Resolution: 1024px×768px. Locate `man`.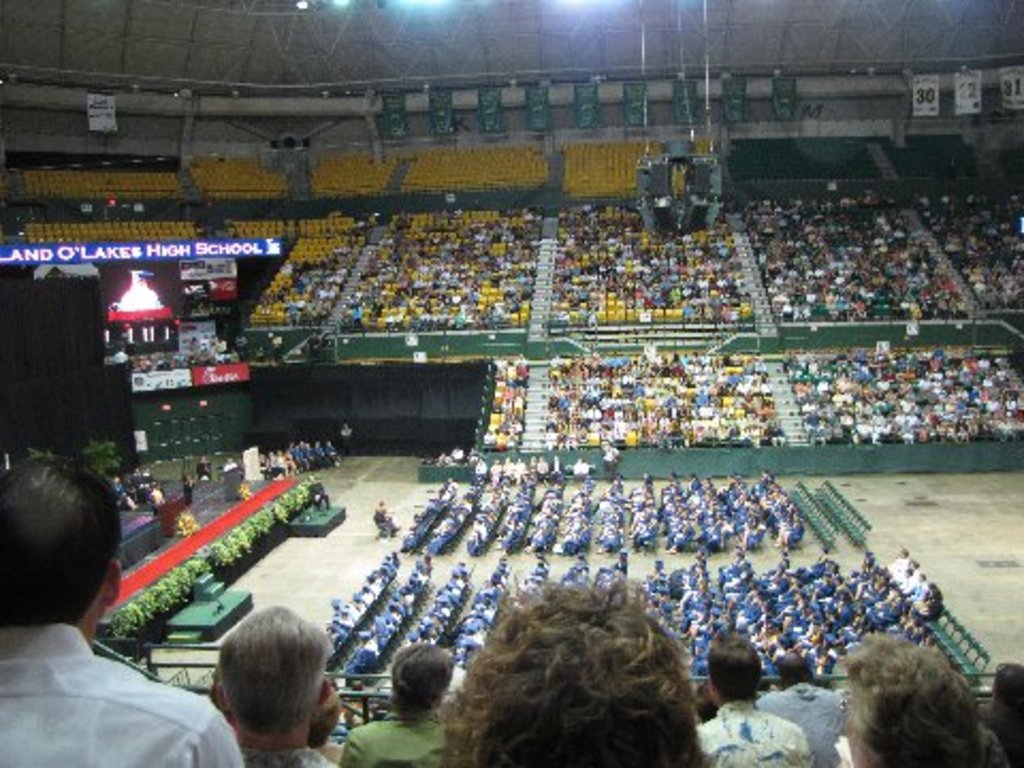
(326, 638, 508, 766).
